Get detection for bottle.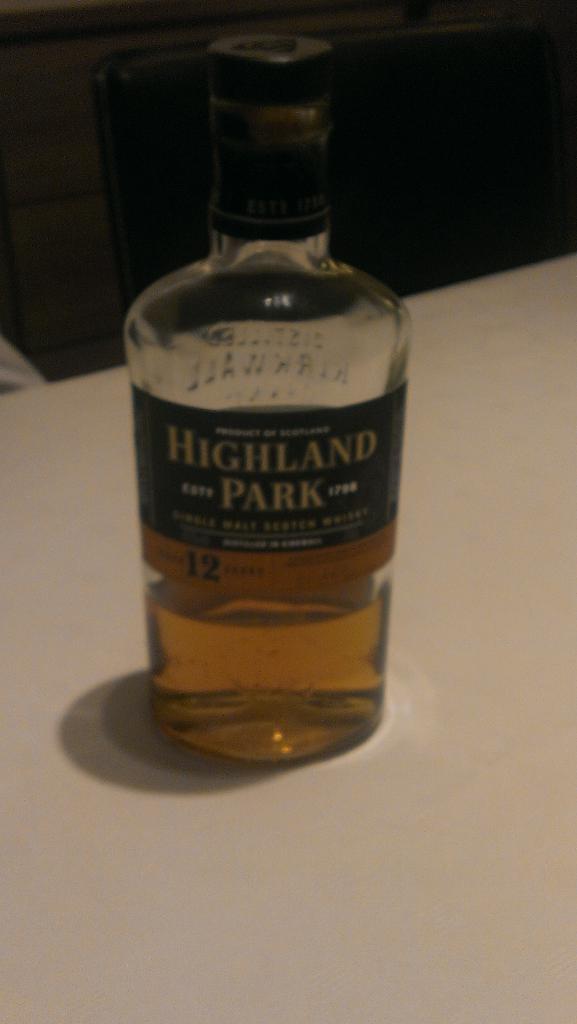
Detection: crop(125, 47, 417, 779).
